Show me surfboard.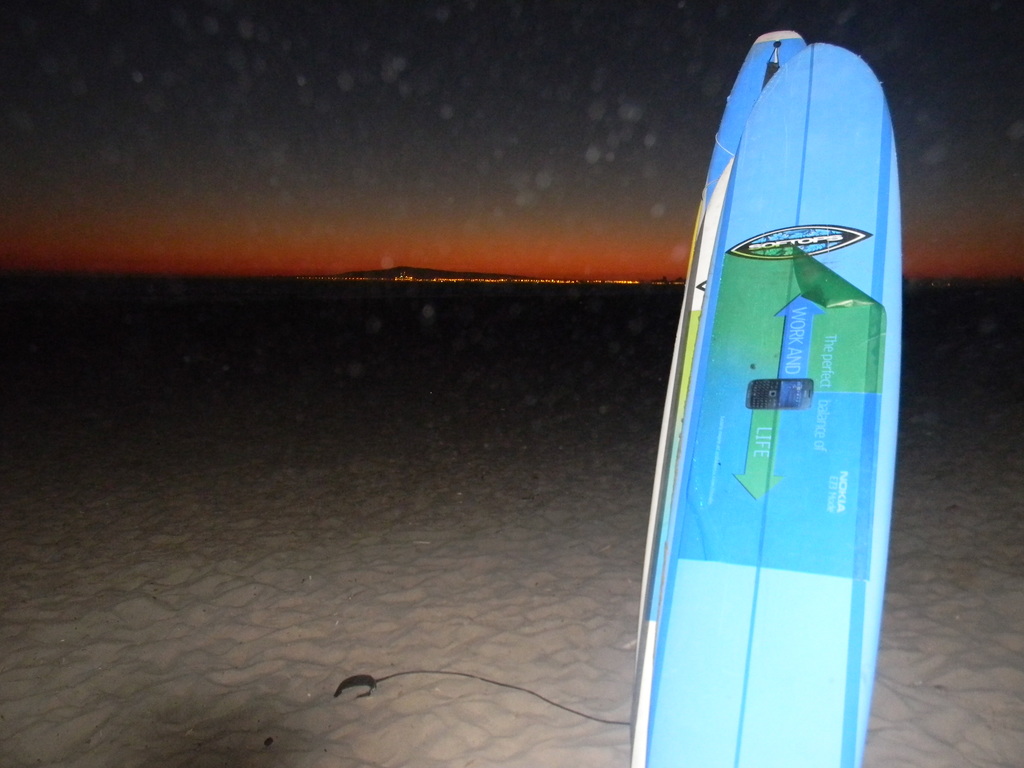
surfboard is here: crop(640, 28, 808, 660).
